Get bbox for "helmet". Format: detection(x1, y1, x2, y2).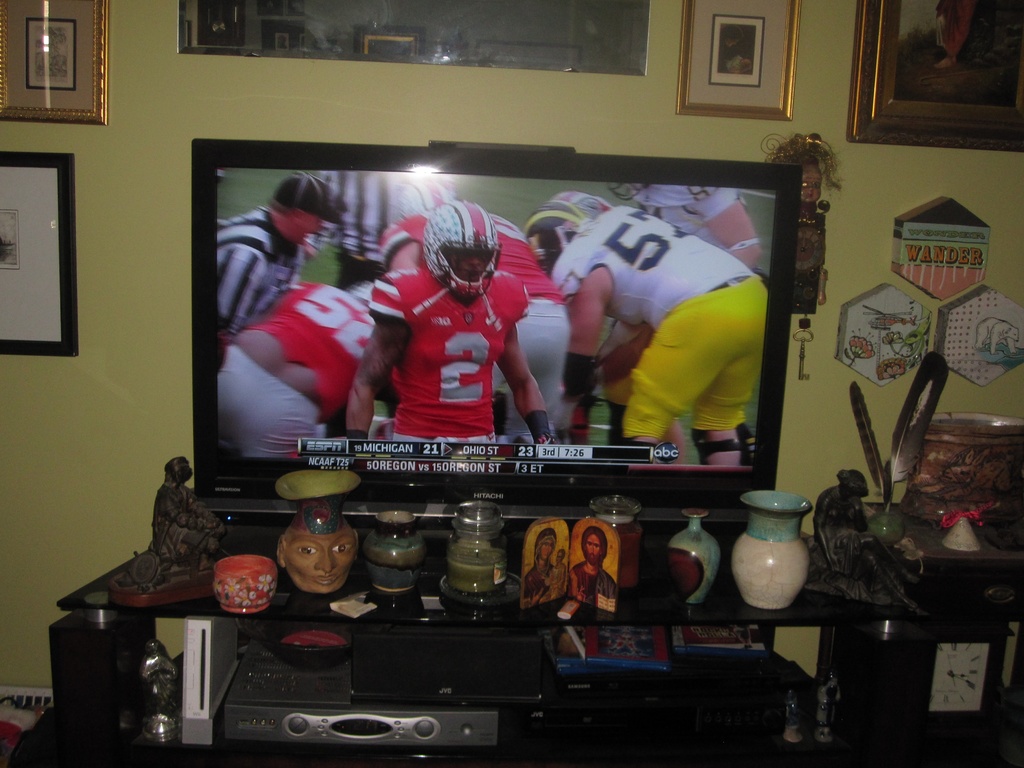
detection(418, 204, 504, 300).
